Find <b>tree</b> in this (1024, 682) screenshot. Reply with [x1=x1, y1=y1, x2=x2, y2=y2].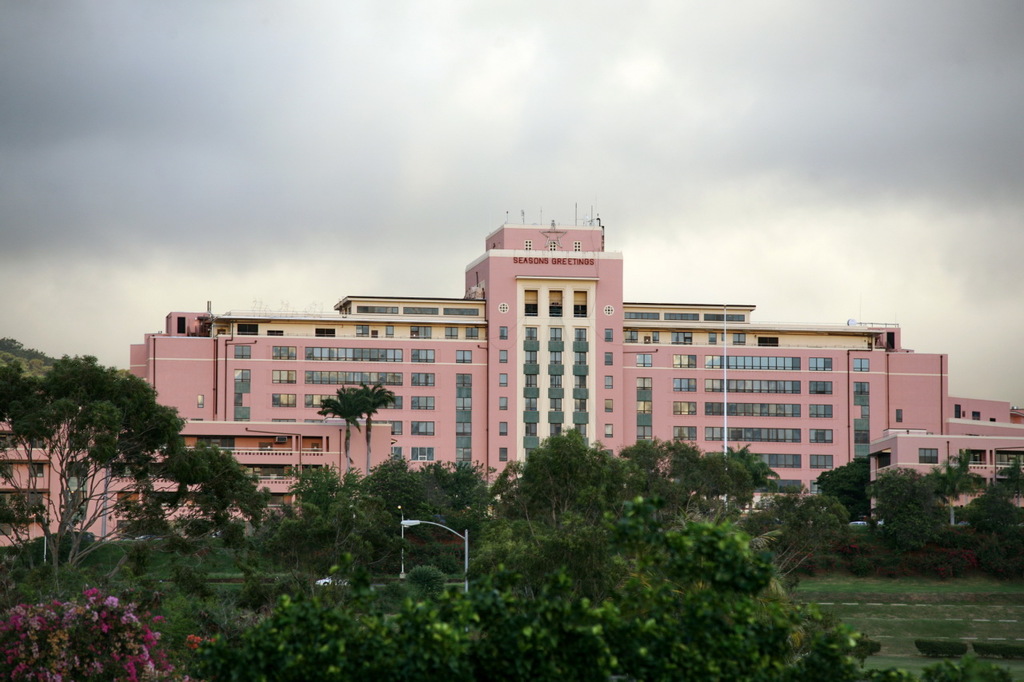
[x1=341, y1=380, x2=393, y2=477].
